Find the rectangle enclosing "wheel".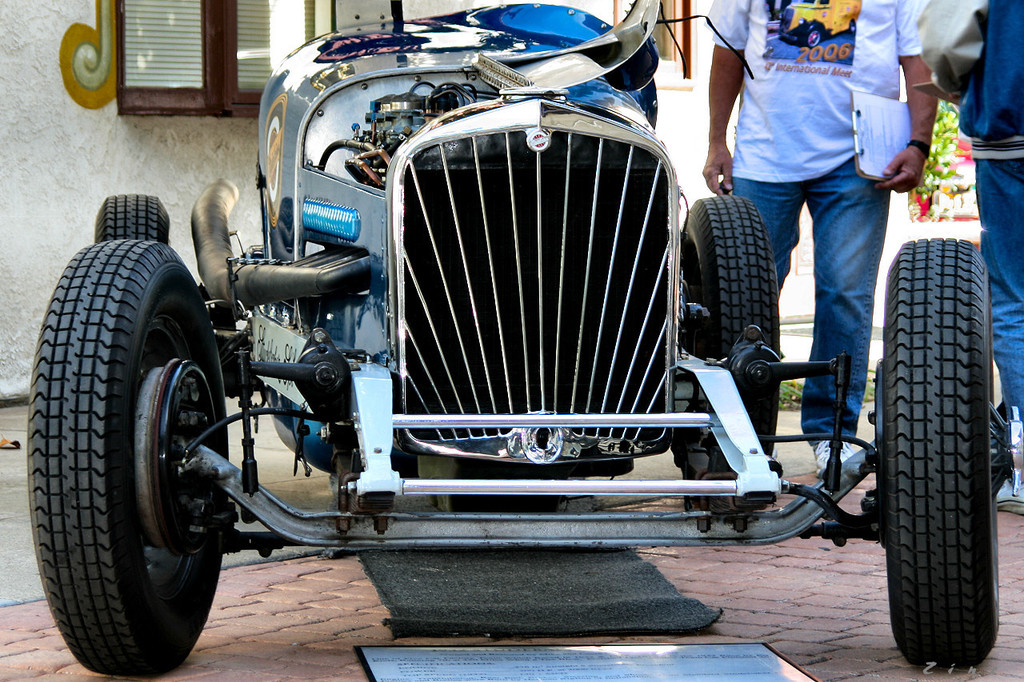
rect(682, 199, 781, 501).
